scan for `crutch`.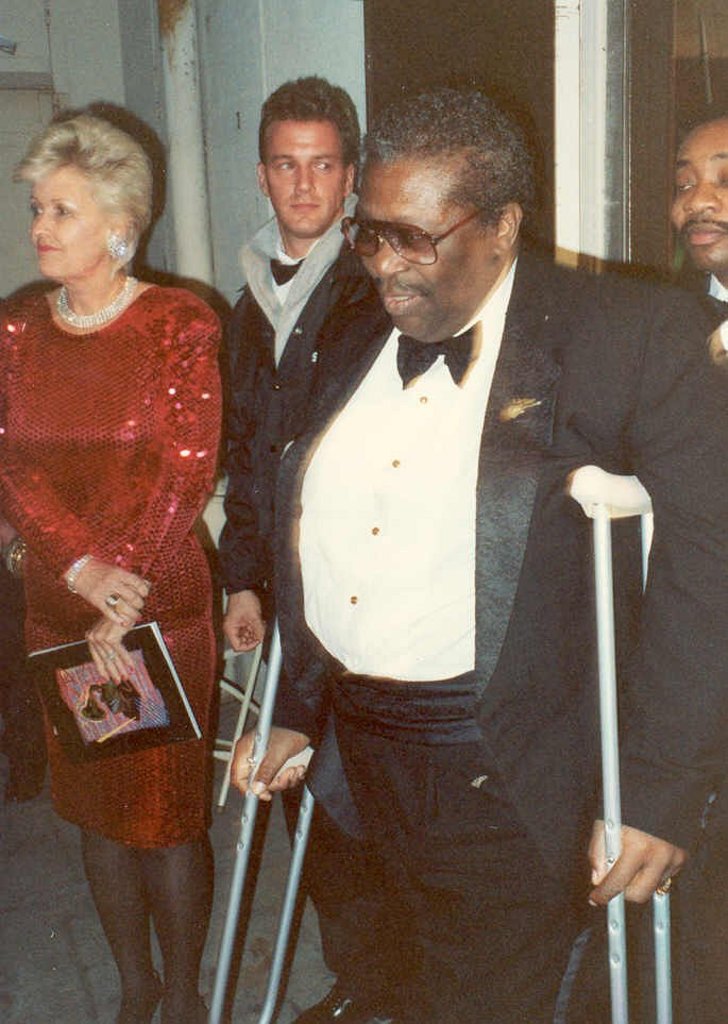
Scan result: l=565, t=464, r=678, b=1023.
